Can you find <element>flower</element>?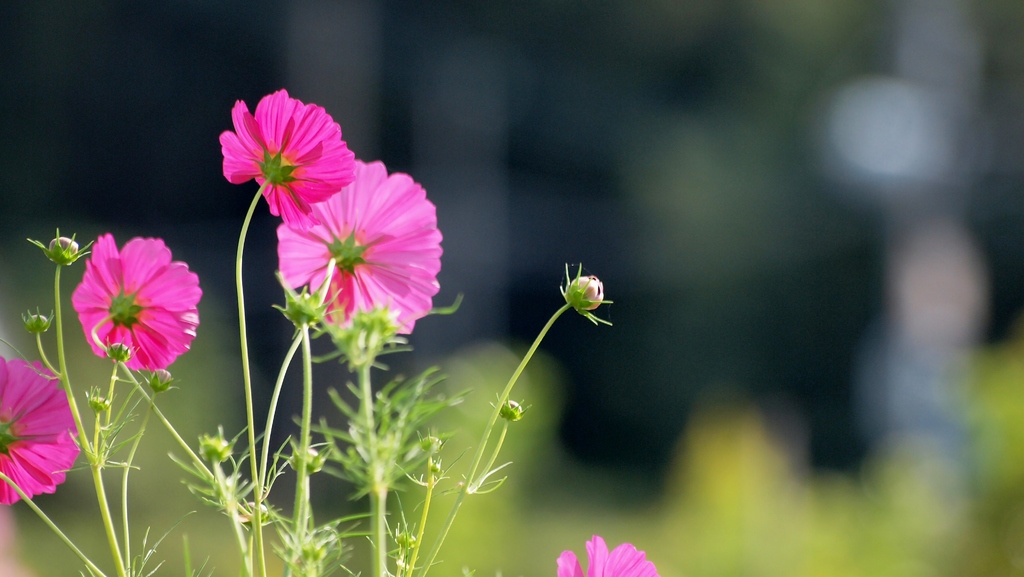
Yes, bounding box: bbox=[217, 84, 358, 223].
